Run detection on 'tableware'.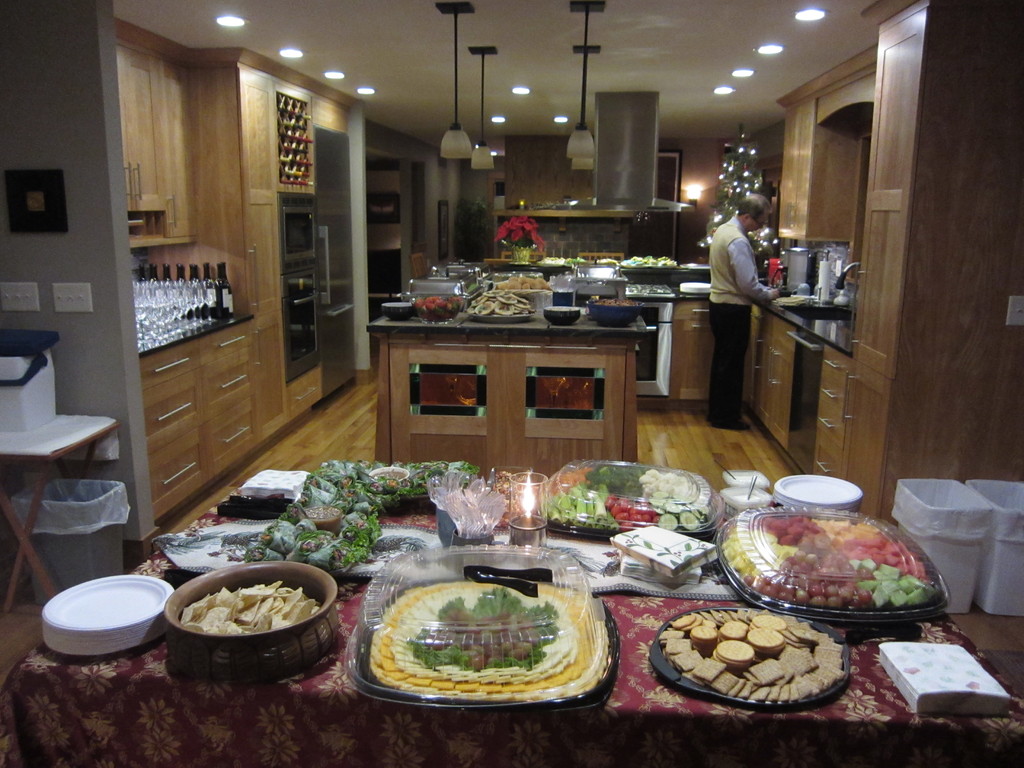
Result: locate(163, 562, 335, 682).
